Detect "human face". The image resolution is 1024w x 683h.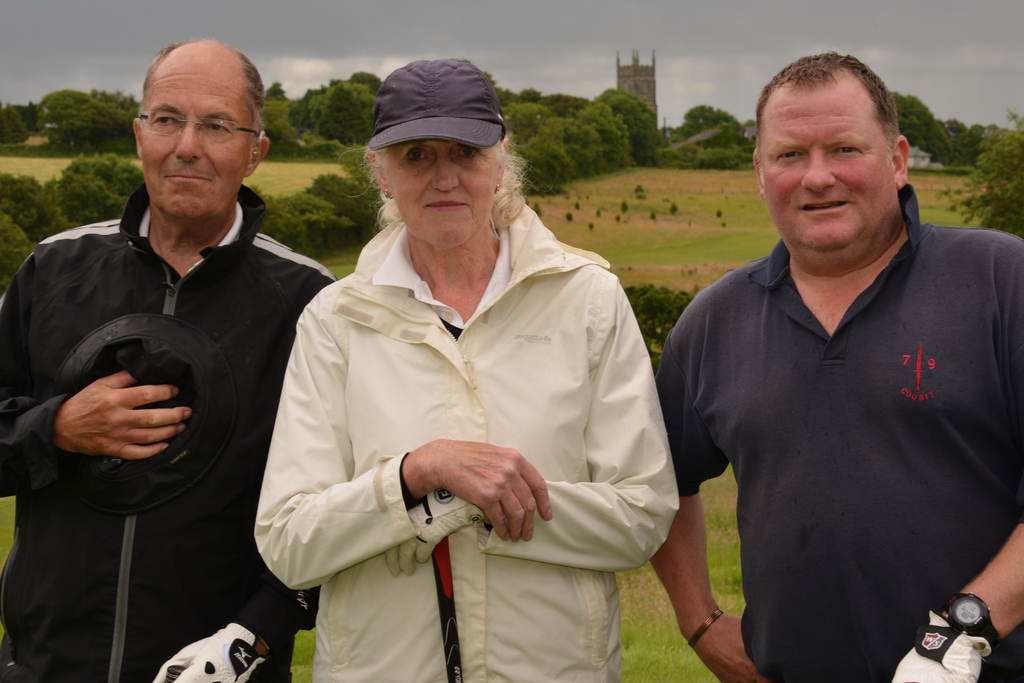
bbox=[760, 69, 890, 259].
